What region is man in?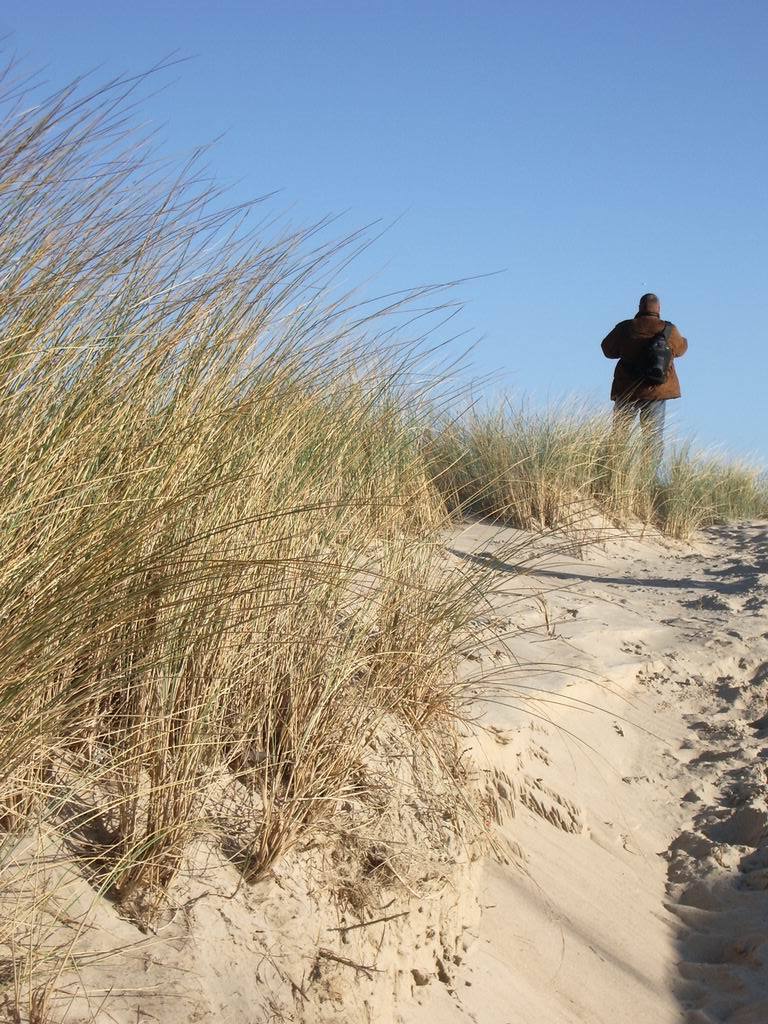
(left=577, top=284, right=685, bottom=501).
